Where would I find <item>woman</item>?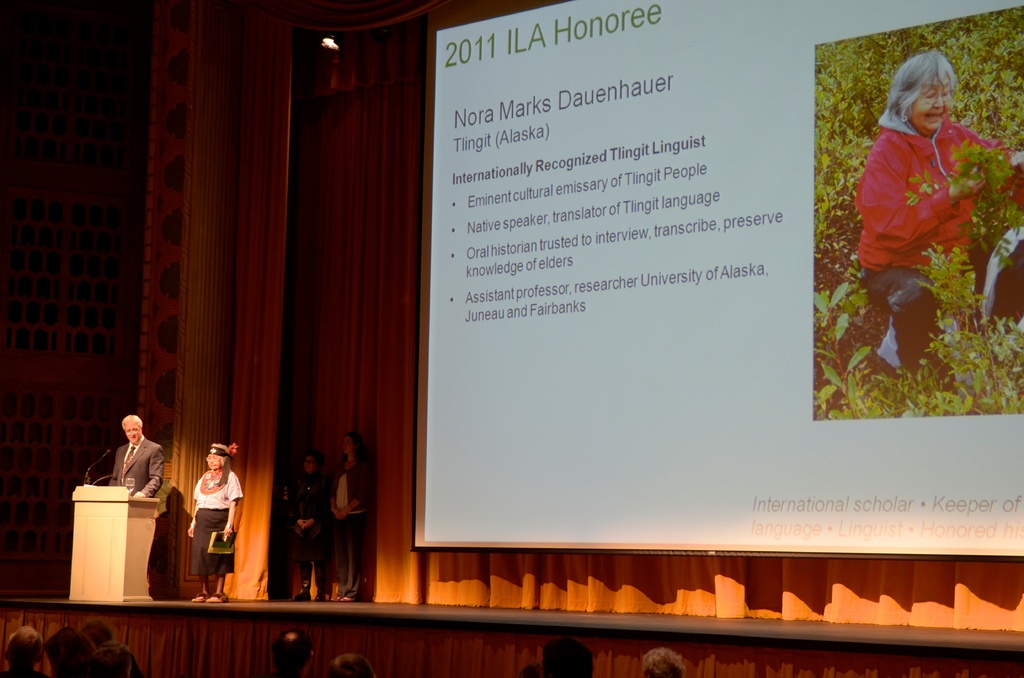
At [286,449,329,595].
